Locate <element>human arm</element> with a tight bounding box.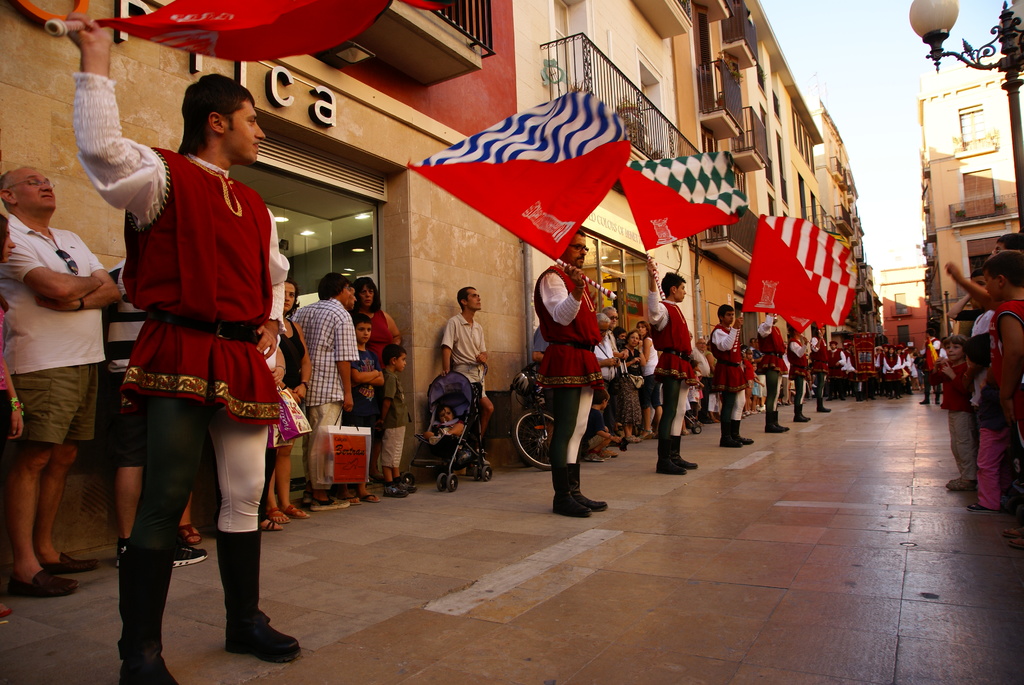
[712,322,741,349].
